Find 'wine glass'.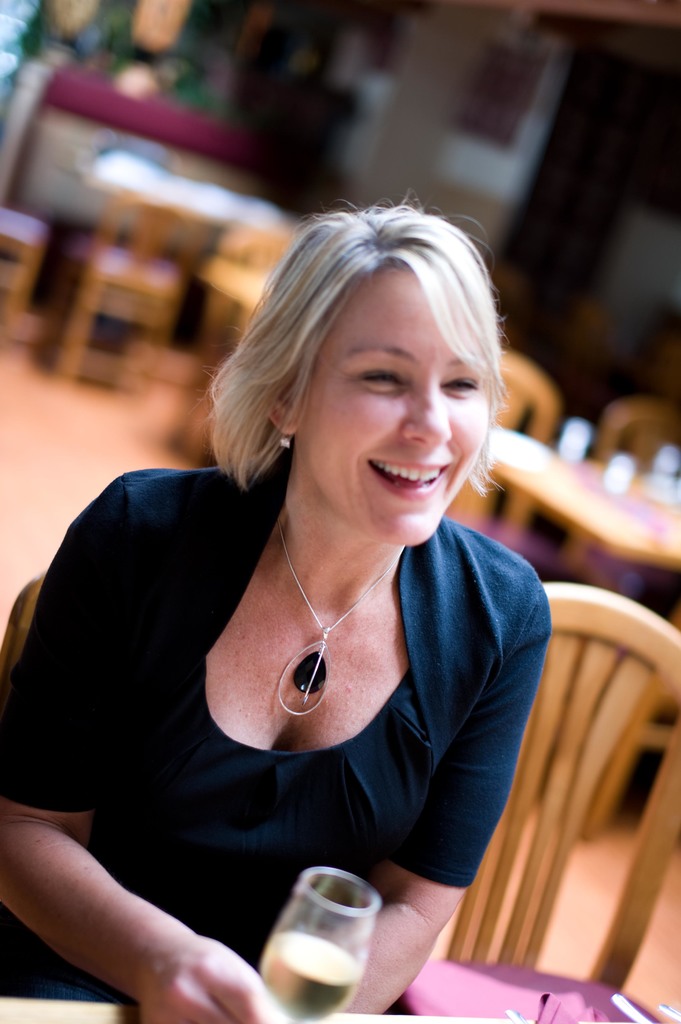
255 865 377 1023.
